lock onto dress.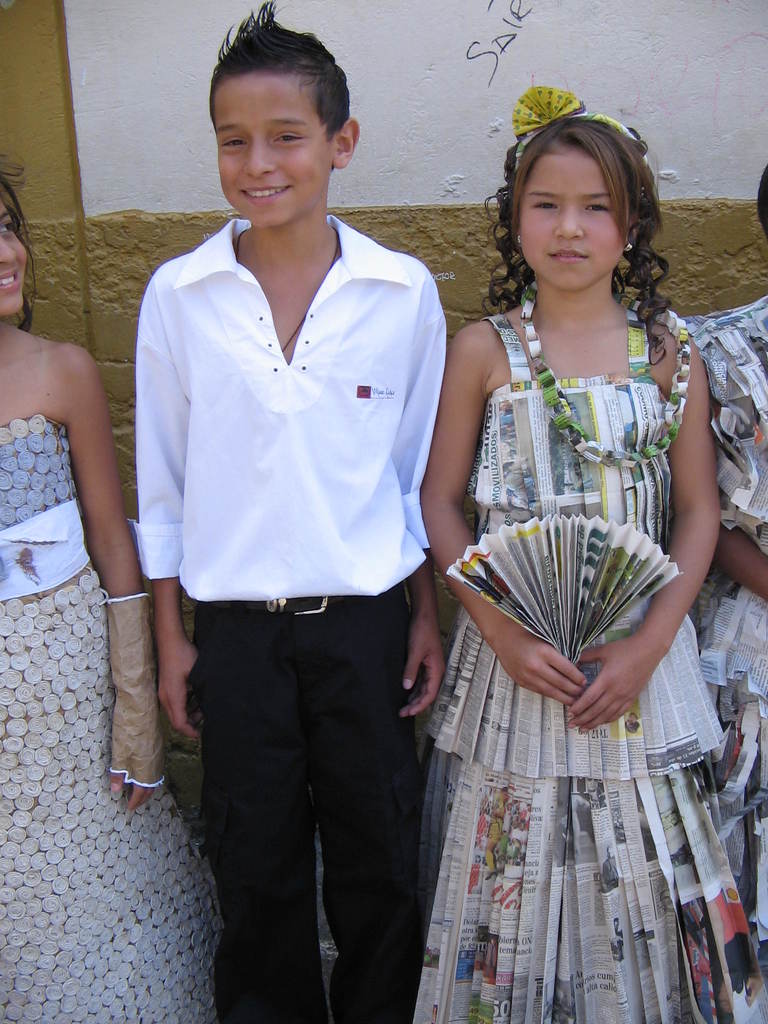
Locked: x1=0, y1=412, x2=235, y2=1023.
